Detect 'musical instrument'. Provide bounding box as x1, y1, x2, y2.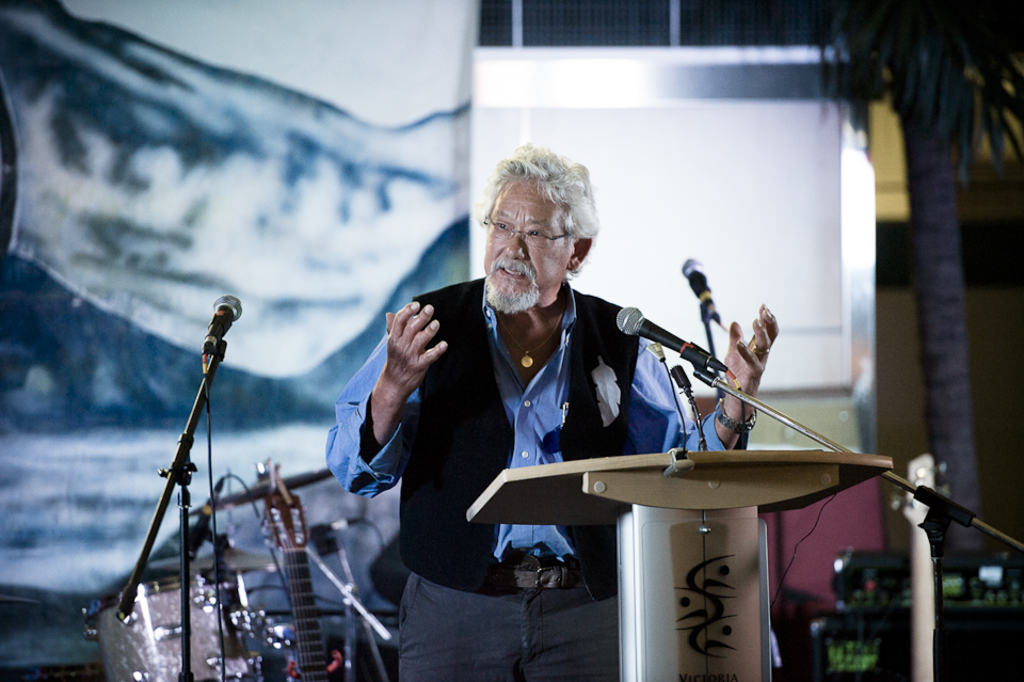
259, 471, 340, 681.
